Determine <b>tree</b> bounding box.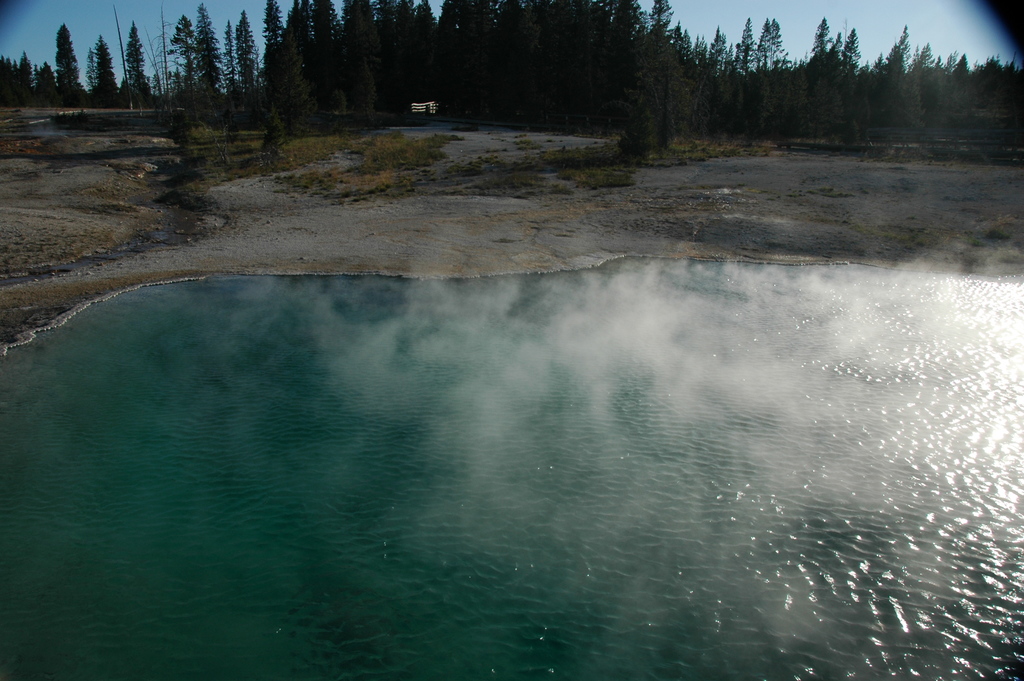
Determined: rect(694, 36, 705, 60).
